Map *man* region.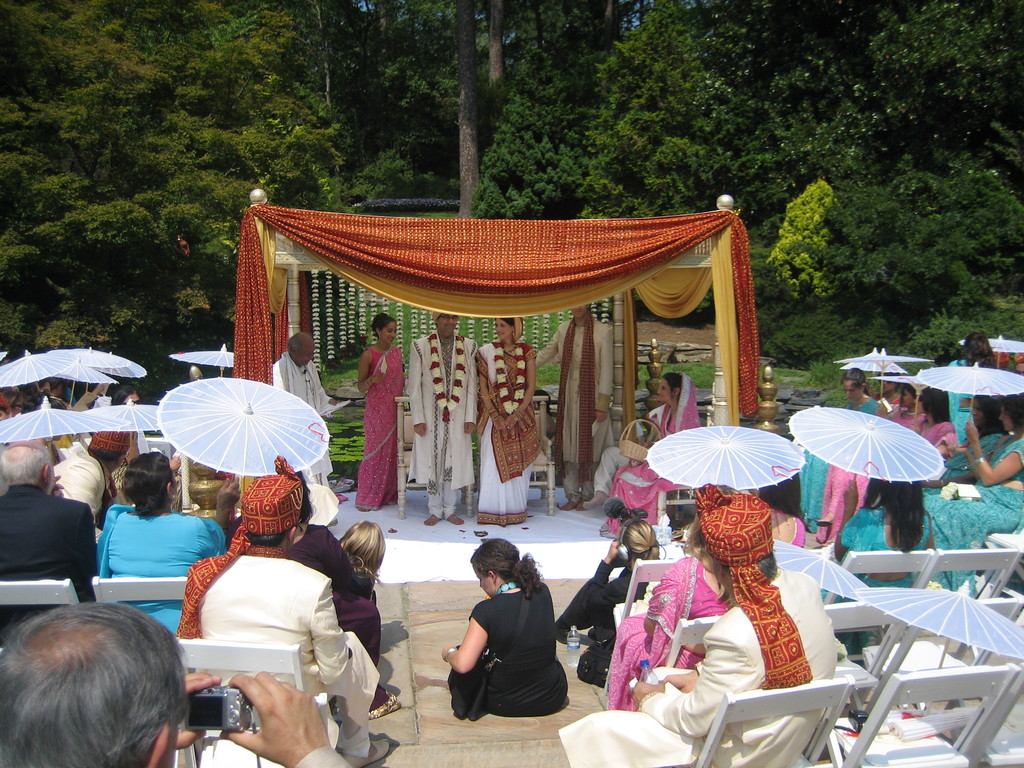
Mapped to (0,600,365,767).
